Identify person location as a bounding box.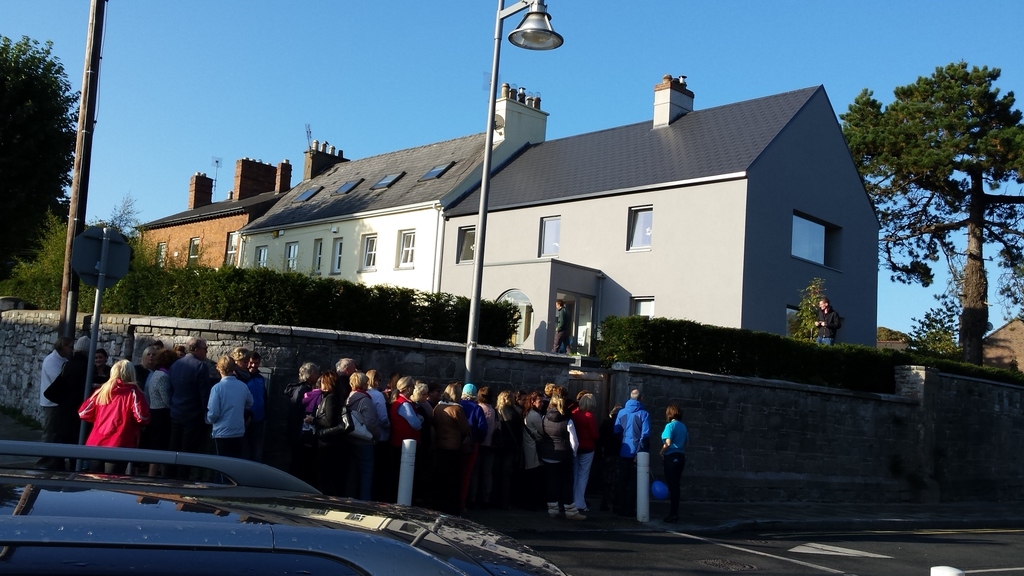
crop(76, 358, 149, 475).
